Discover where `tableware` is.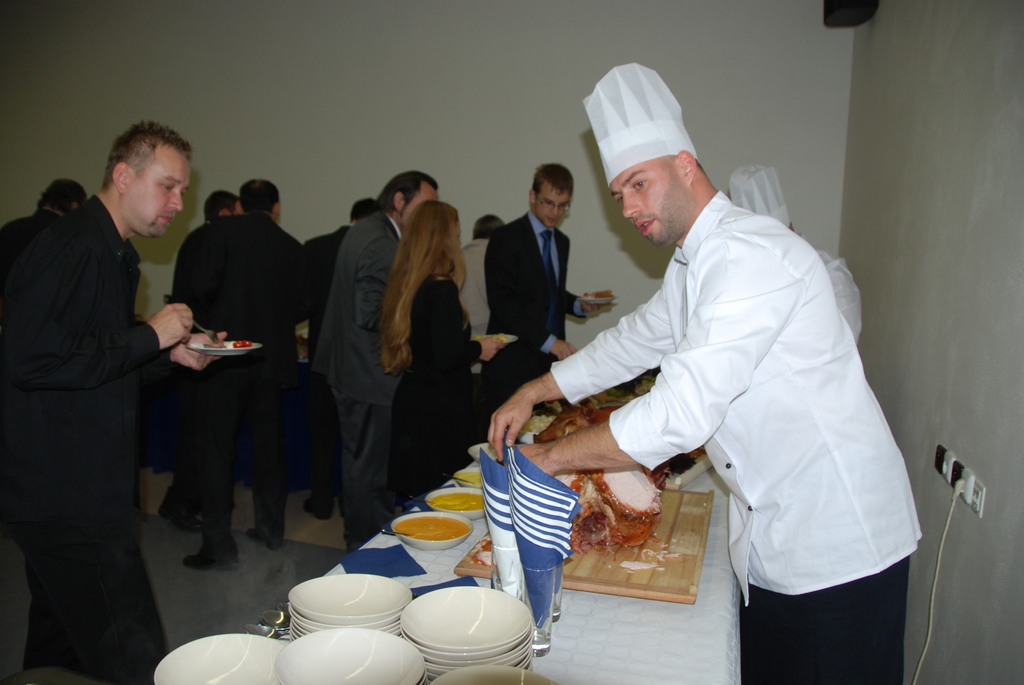
Discovered at <box>189,326,260,356</box>.
